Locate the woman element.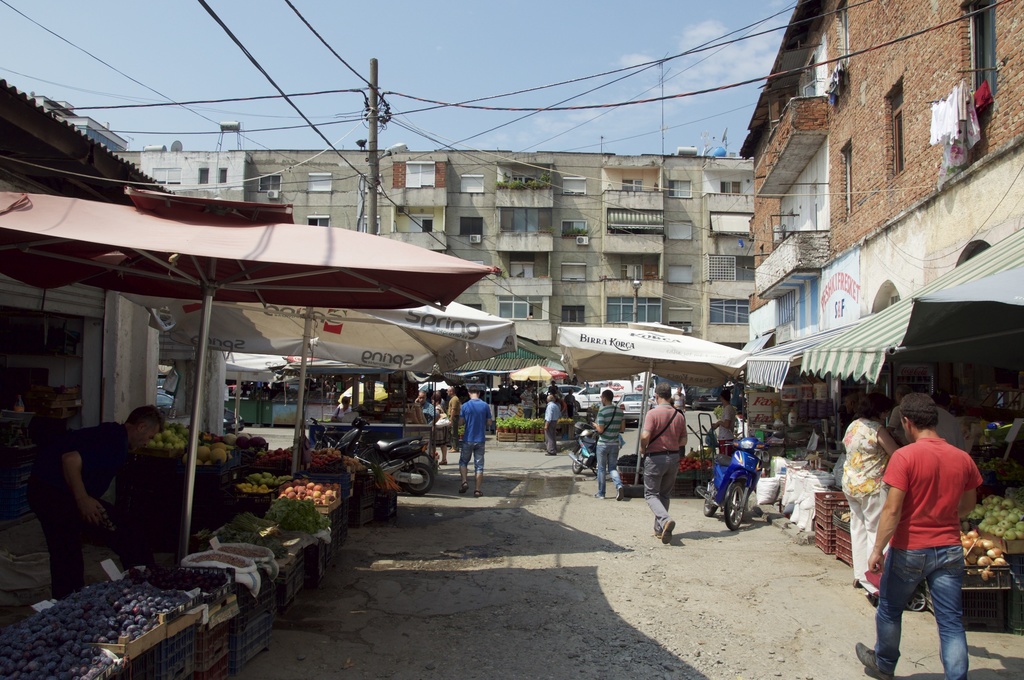
Element bbox: bbox=(562, 386, 577, 421).
